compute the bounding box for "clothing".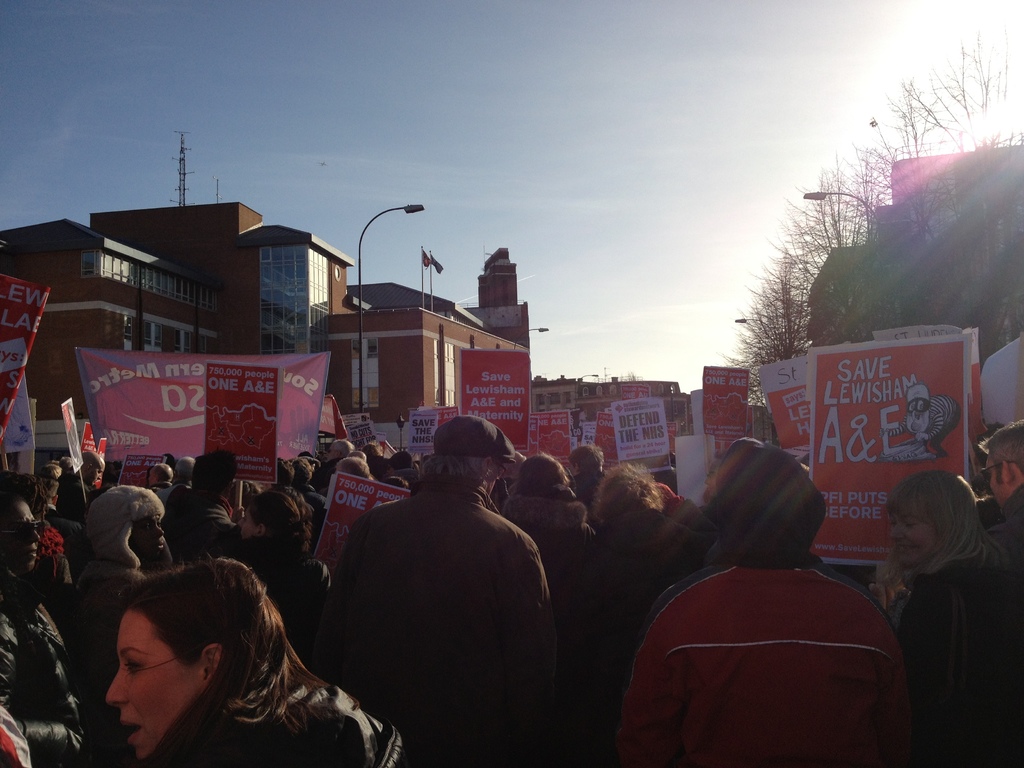
select_region(51, 475, 91, 521).
